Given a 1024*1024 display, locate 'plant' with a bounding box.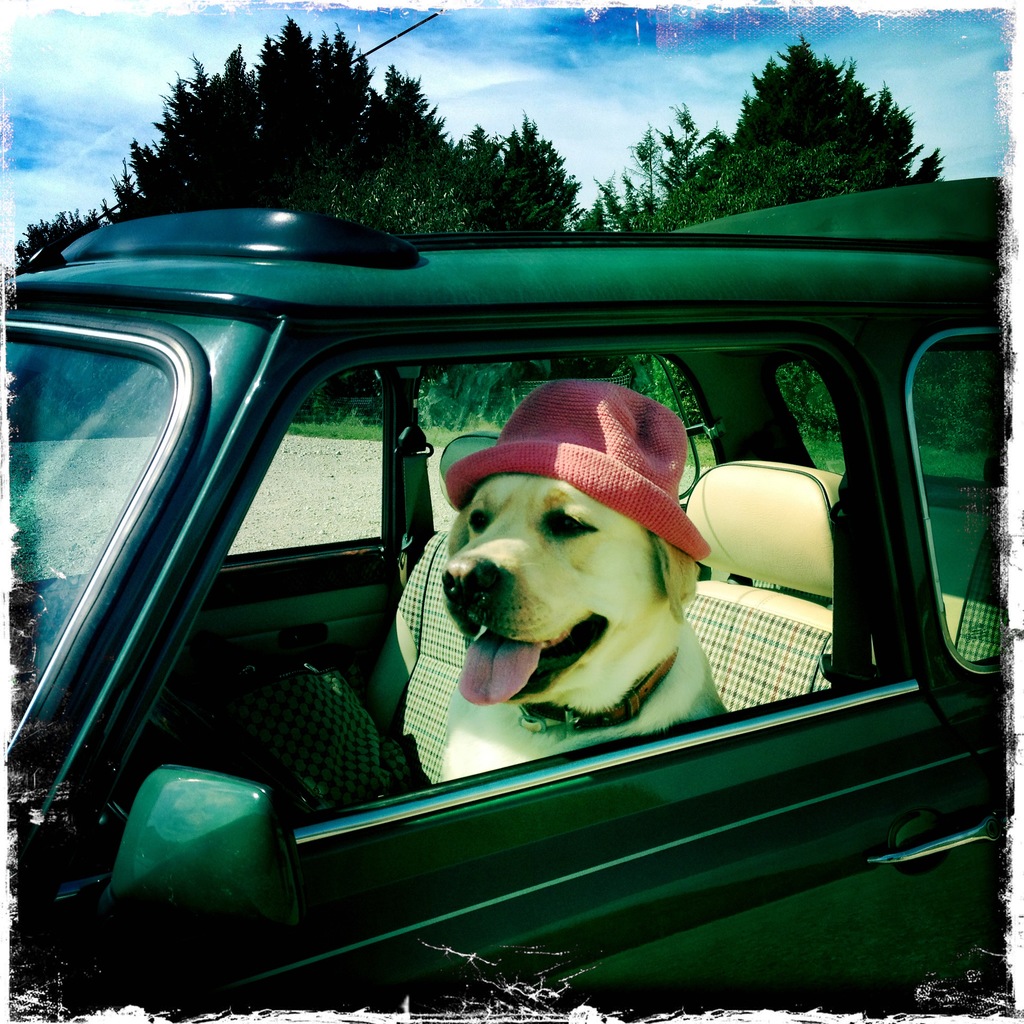
Located: pyautogui.locateOnScreen(612, 357, 723, 449).
